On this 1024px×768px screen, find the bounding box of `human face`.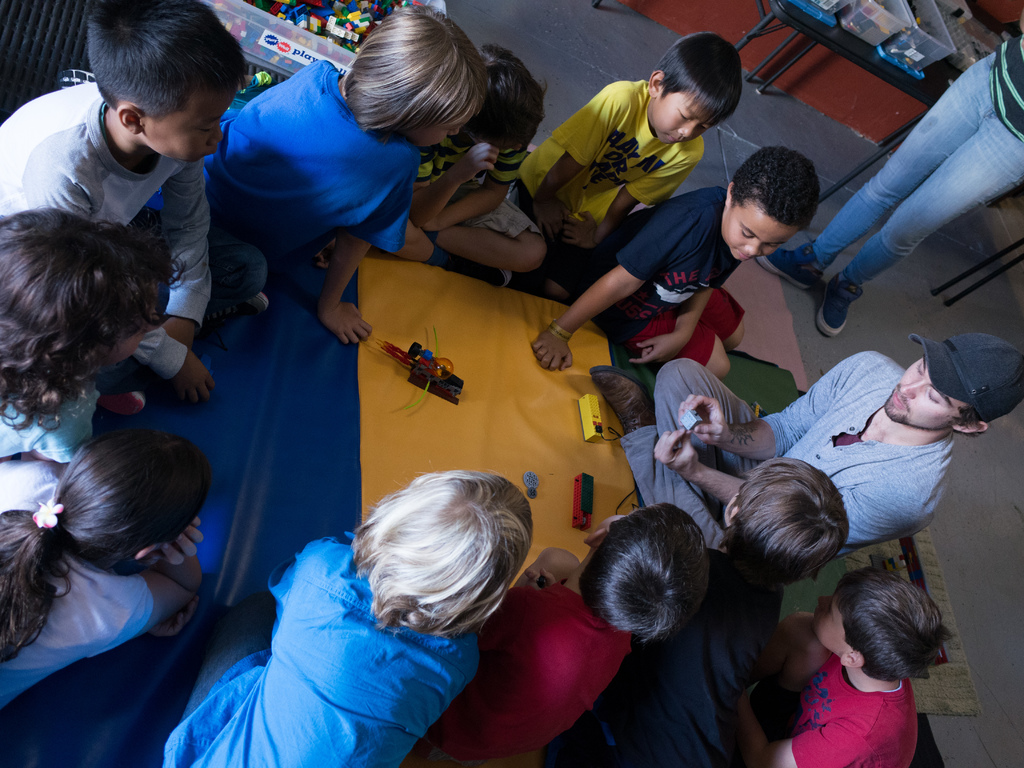
Bounding box: BBox(882, 360, 964, 428).
